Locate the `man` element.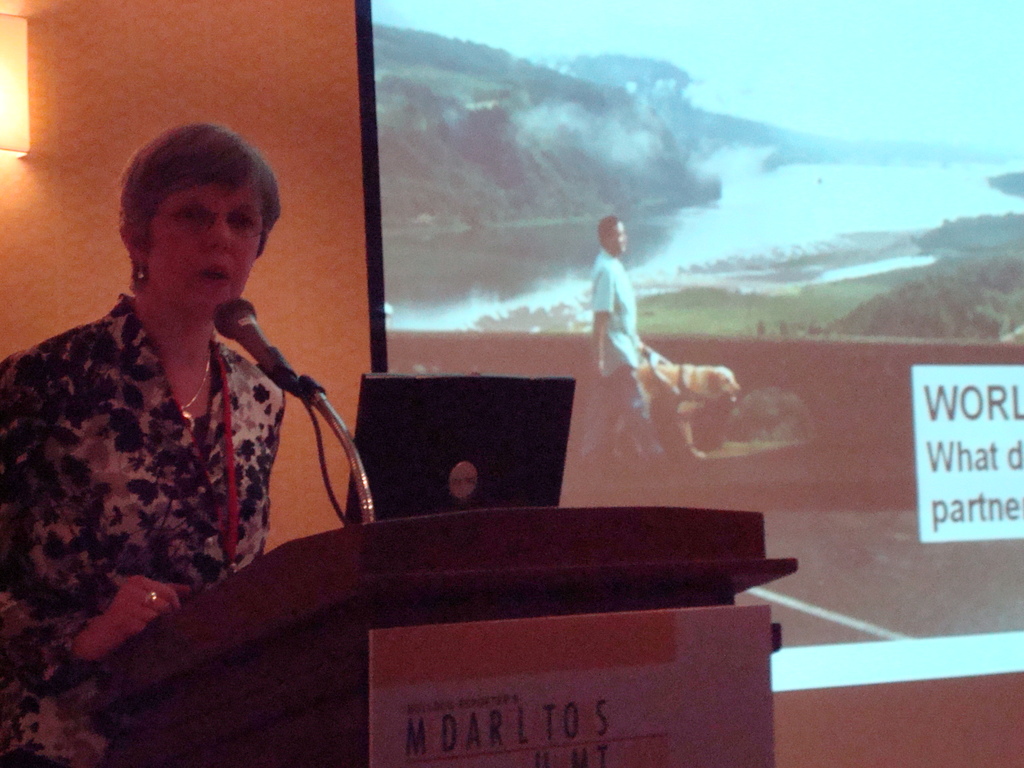
Element bbox: bbox(583, 216, 672, 467).
